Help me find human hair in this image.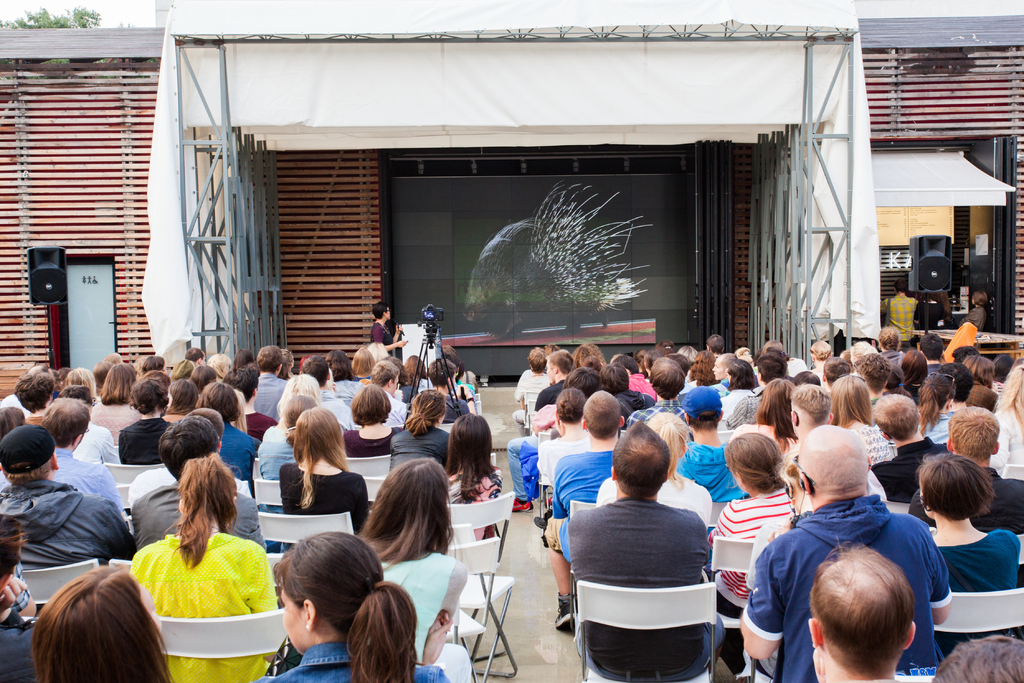
Found it: locate(447, 411, 496, 502).
